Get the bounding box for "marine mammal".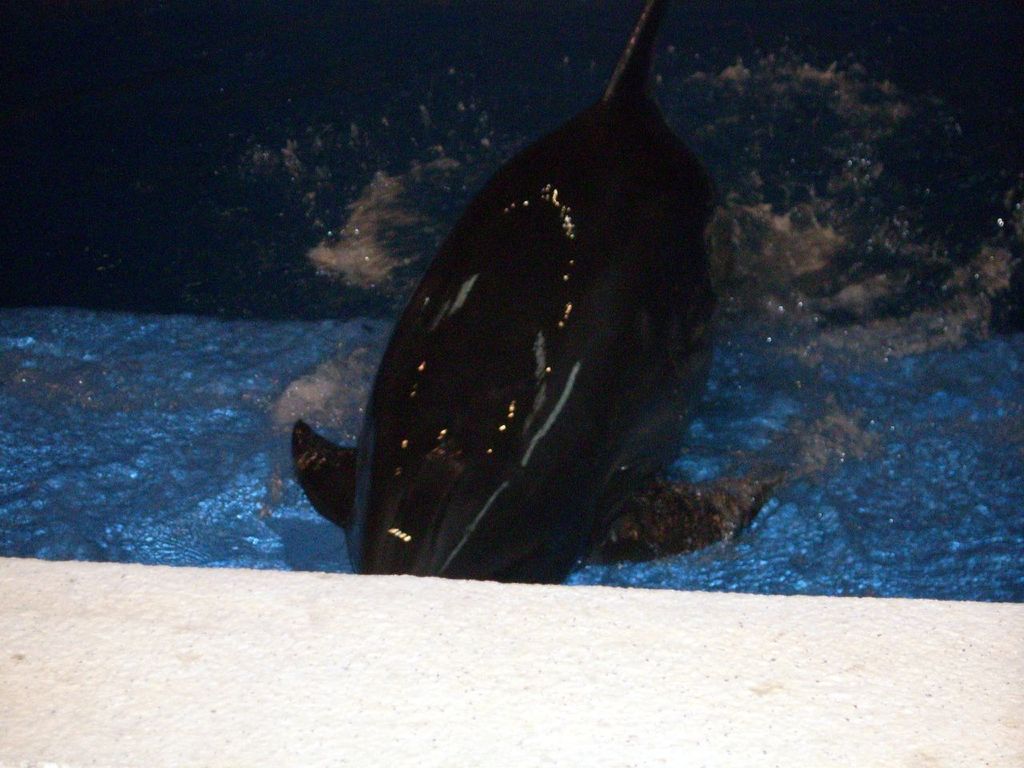
BBox(283, 2, 780, 578).
